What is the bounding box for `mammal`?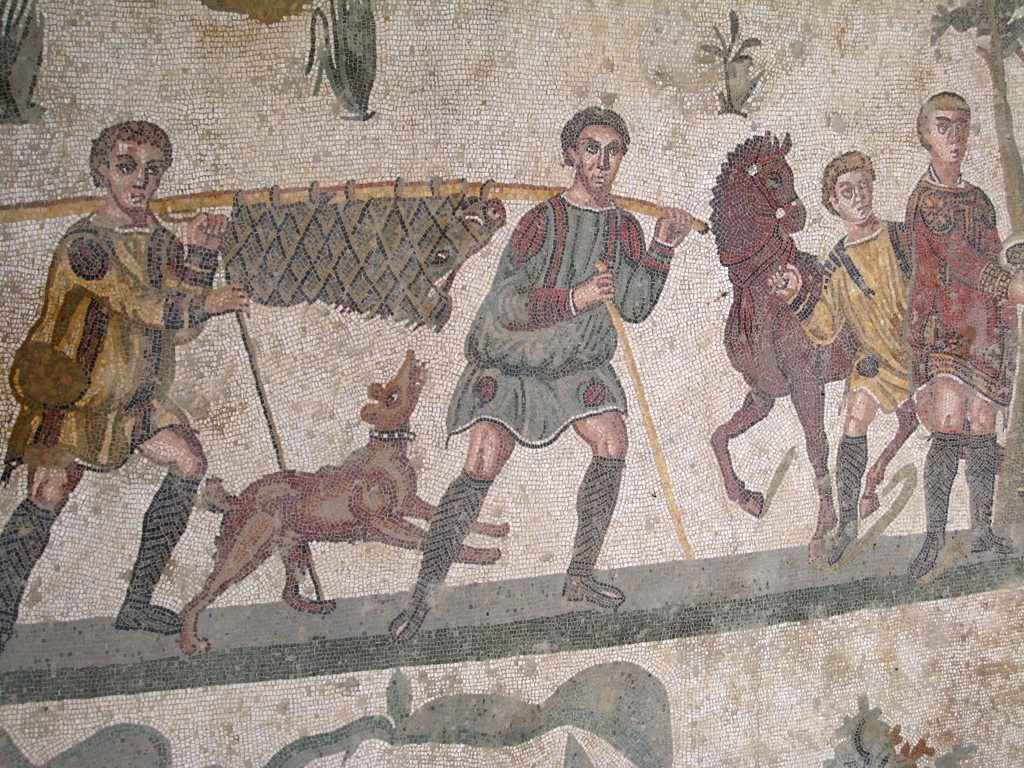
703 130 918 561.
